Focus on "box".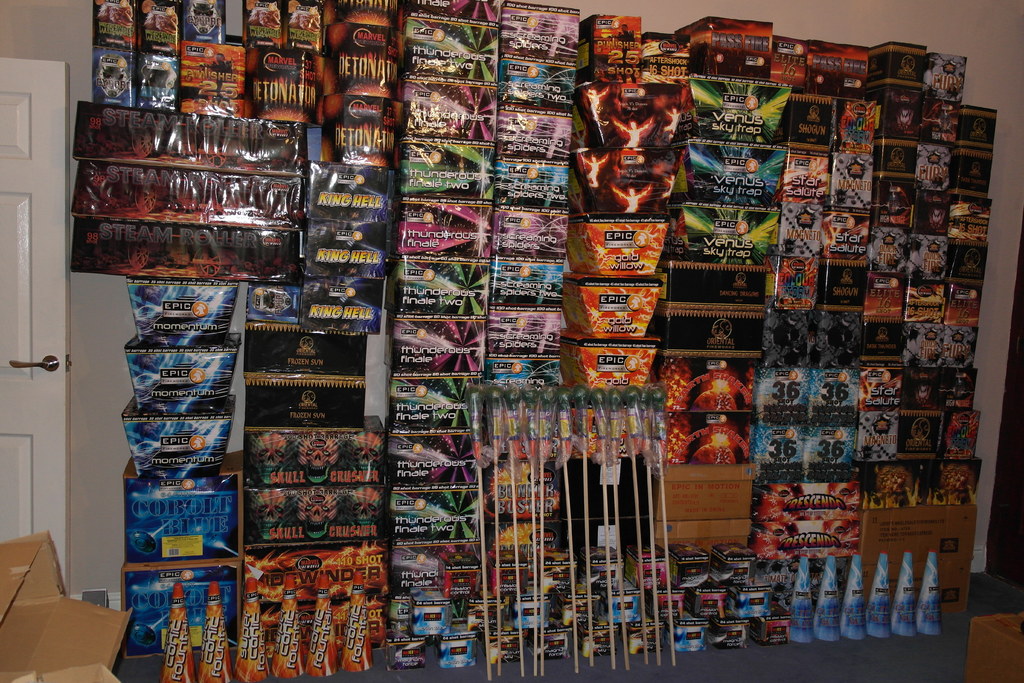
Focused at <region>669, 543, 706, 585</region>.
